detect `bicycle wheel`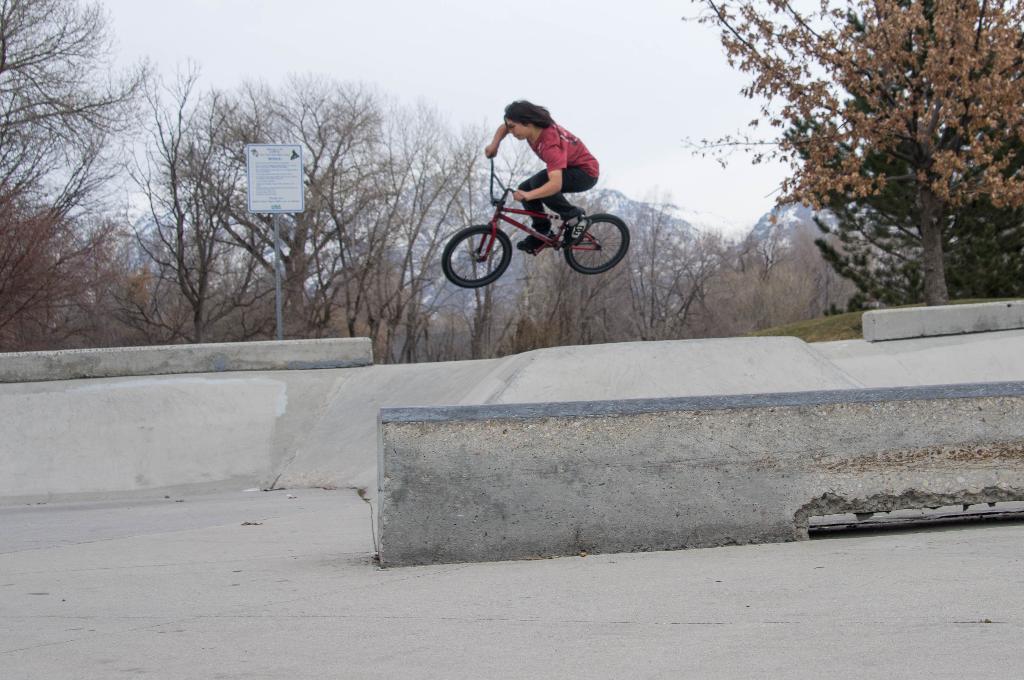
{"left": 443, "top": 227, "right": 511, "bottom": 293}
